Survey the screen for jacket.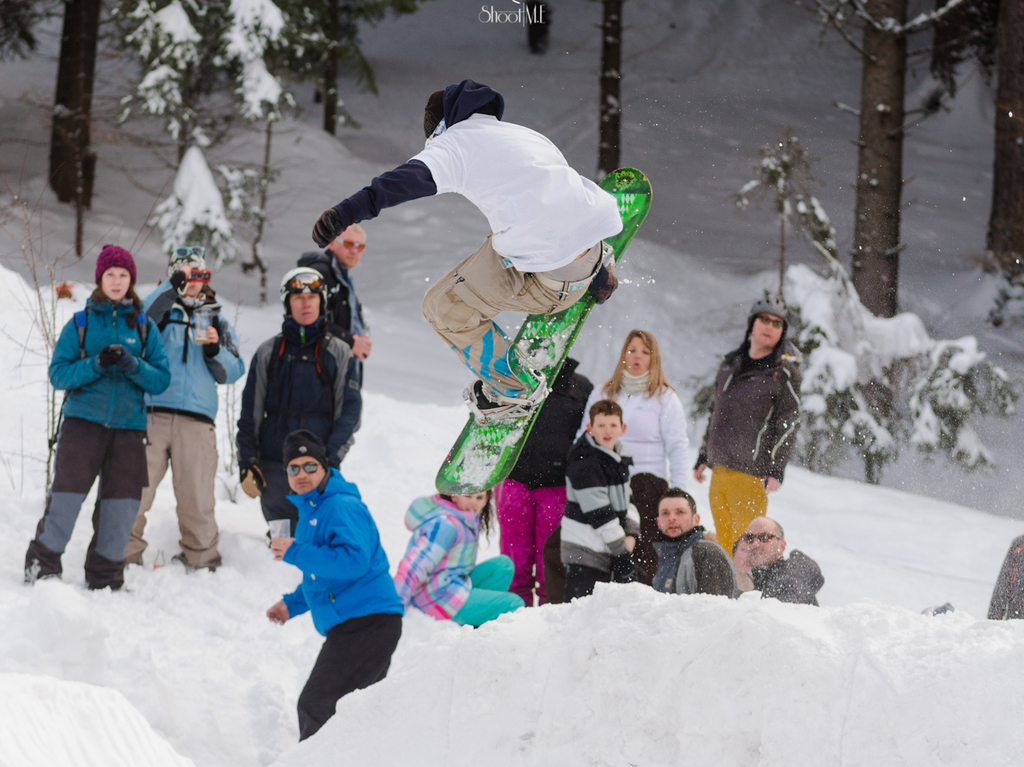
Survey found: bbox(559, 435, 638, 578).
